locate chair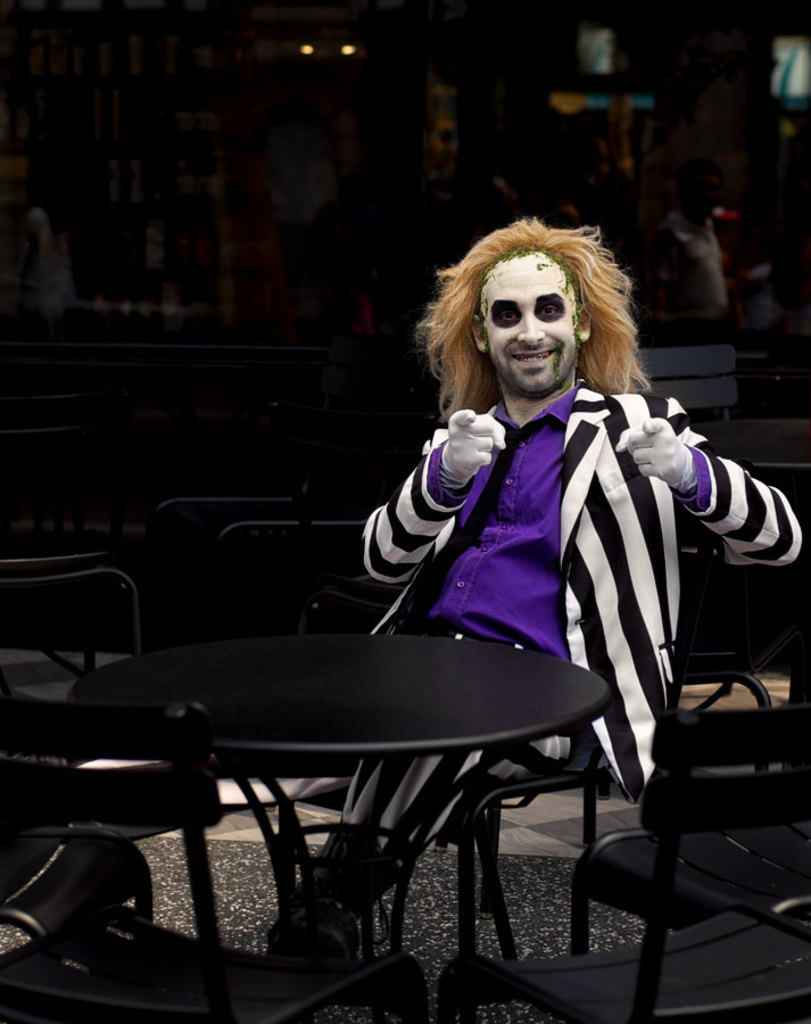
bbox(0, 550, 227, 958)
